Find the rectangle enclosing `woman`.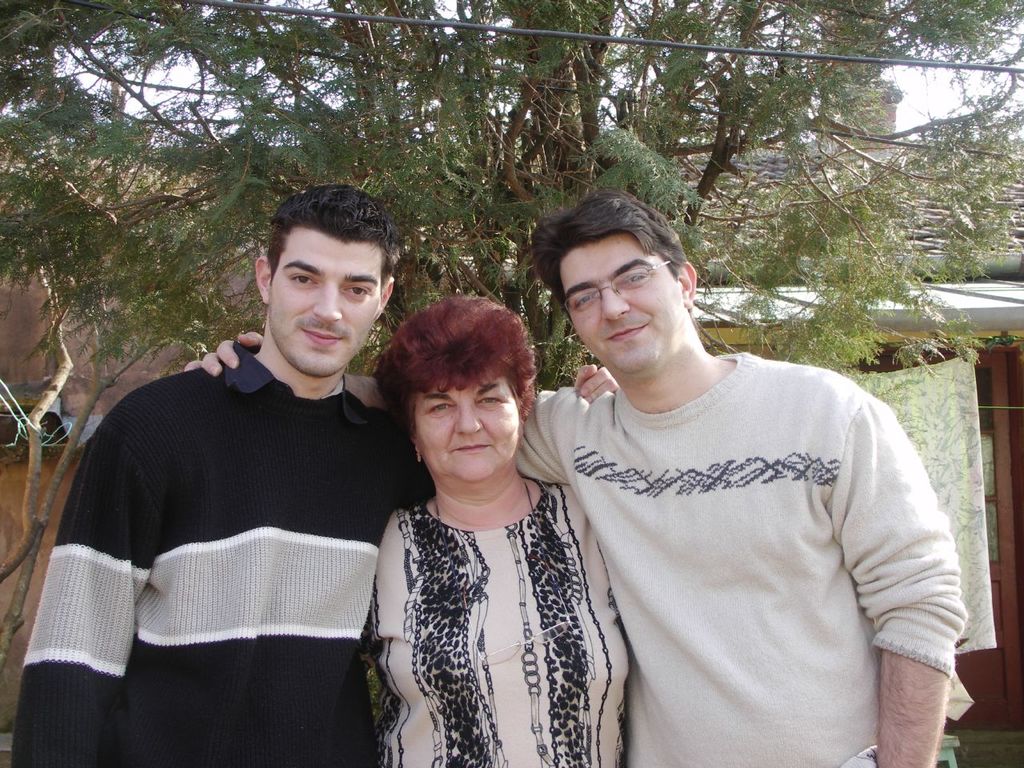
Rect(179, 290, 662, 765).
